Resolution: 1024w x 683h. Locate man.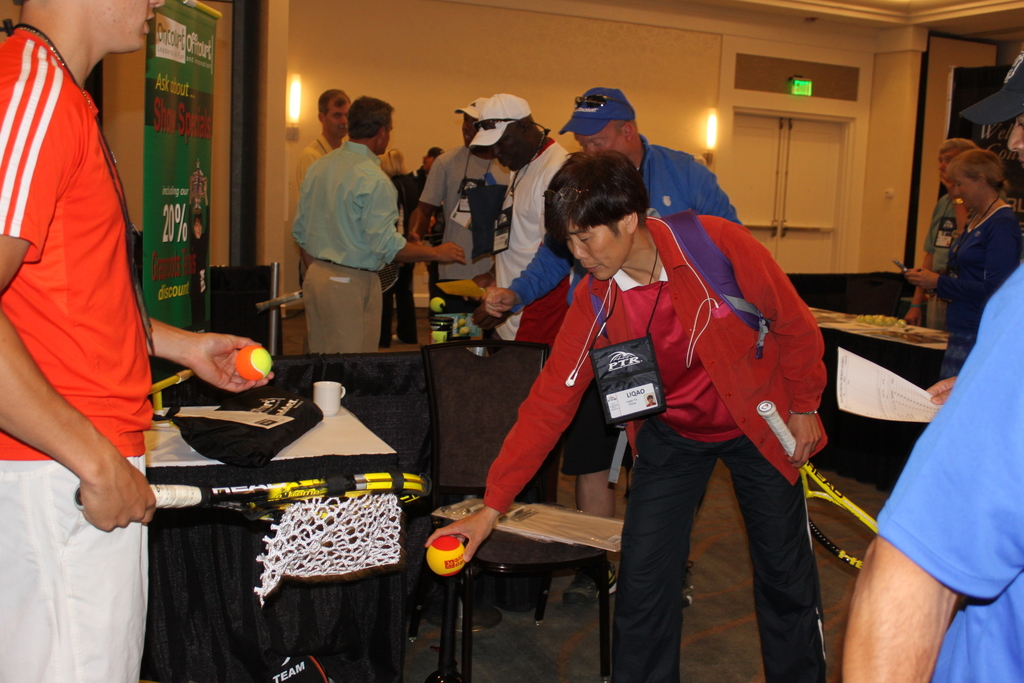
l=285, t=84, r=356, b=352.
